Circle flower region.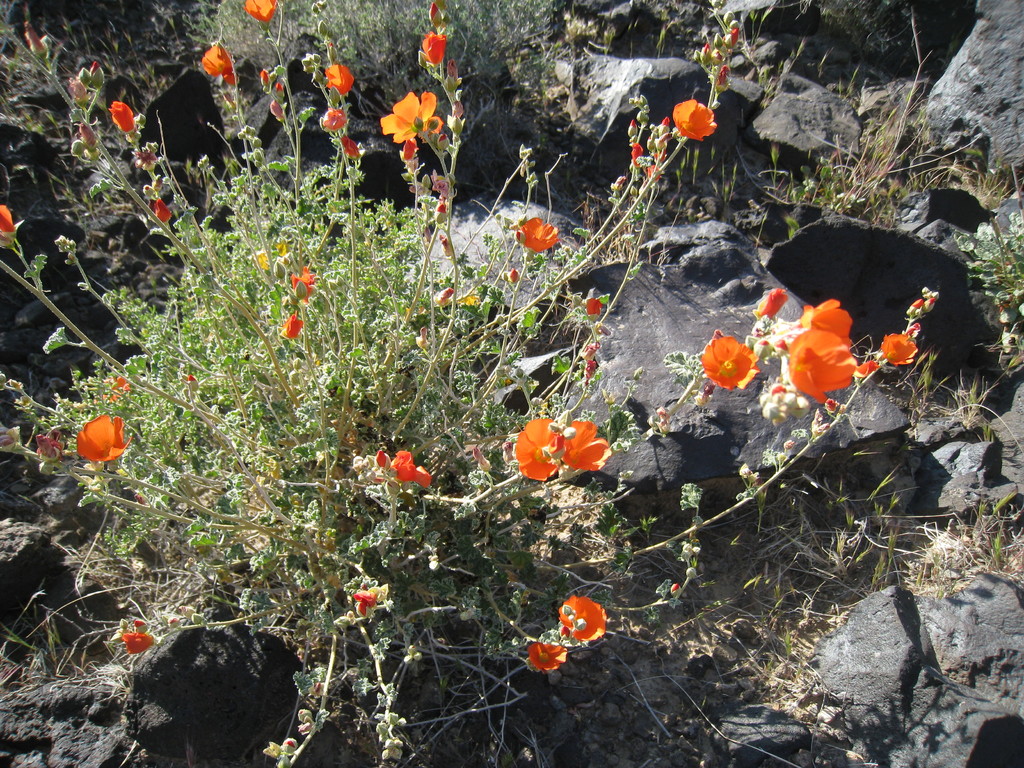
Region: bbox=(882, 331, 920, 369).
